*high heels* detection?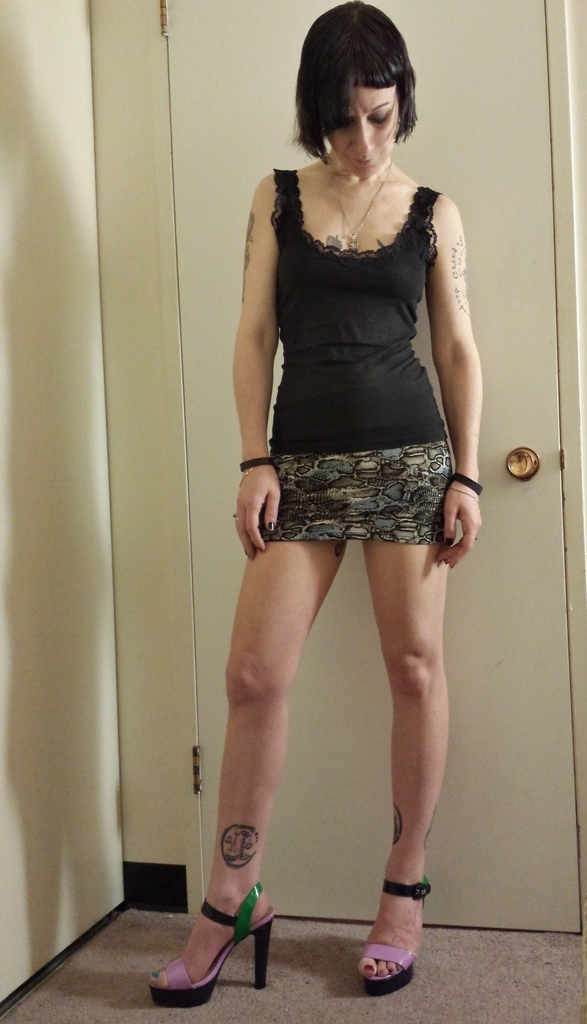
(149, 883, 272, 1009)
